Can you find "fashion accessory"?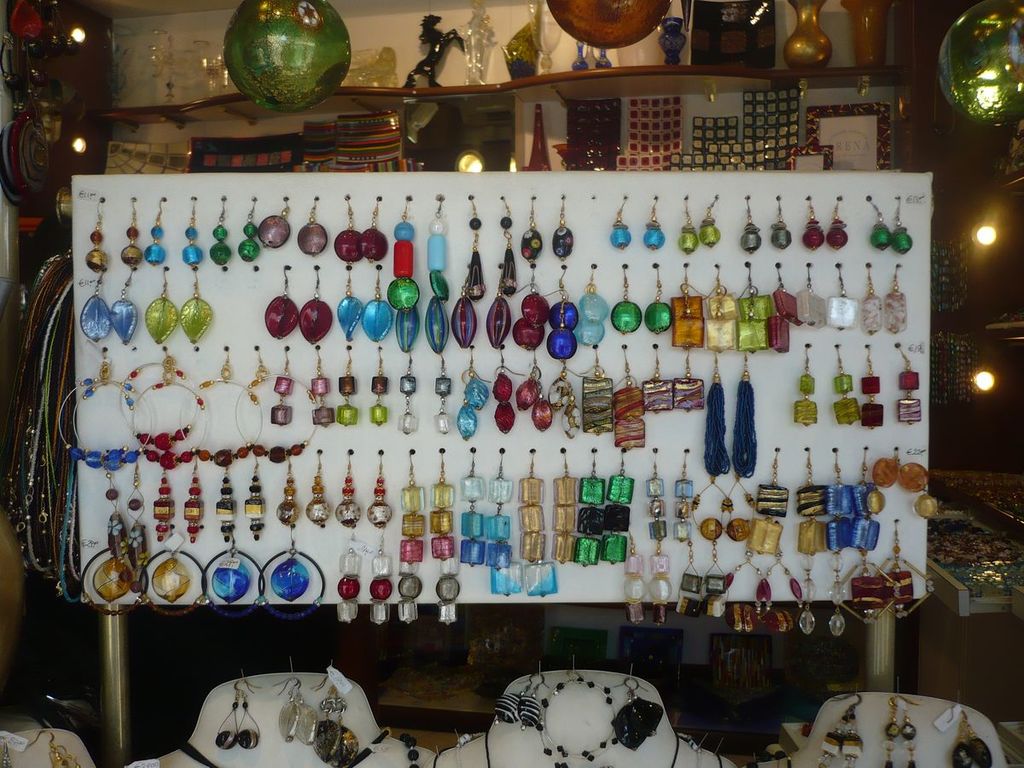
Yes, bounding box: box(139, 542, 203, 615).
